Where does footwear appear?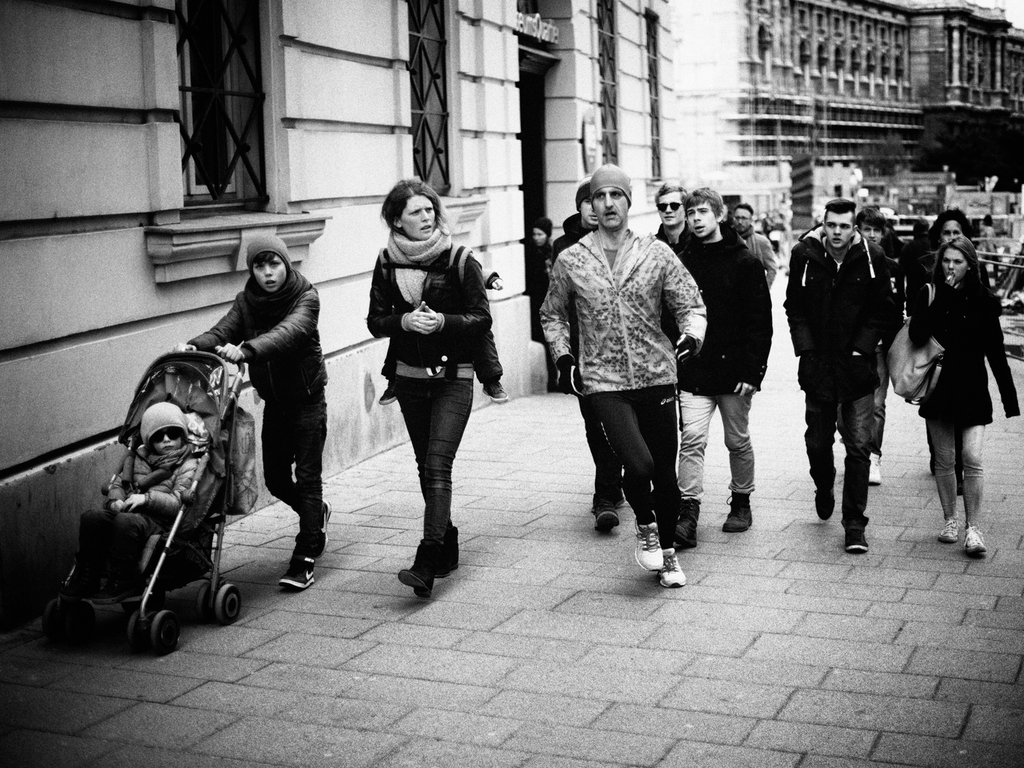
Appears at {"x1": 591, "y1": 485, "x2": 630, "y2": 507}.
